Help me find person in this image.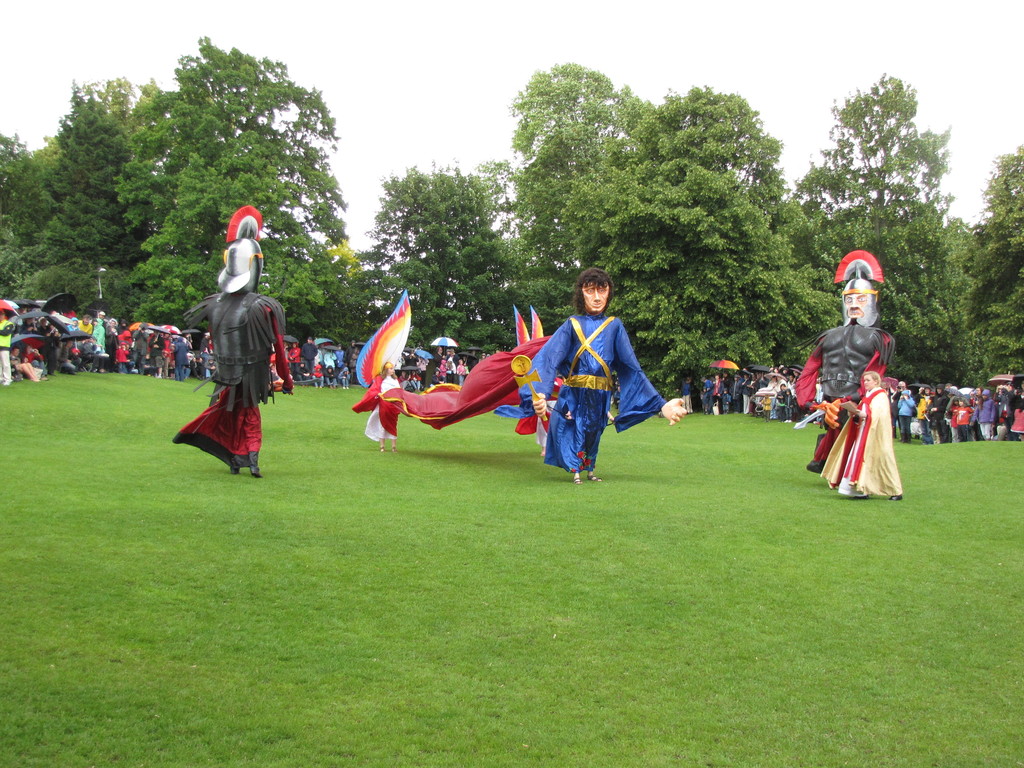
Found it: 893,380,911,436.
